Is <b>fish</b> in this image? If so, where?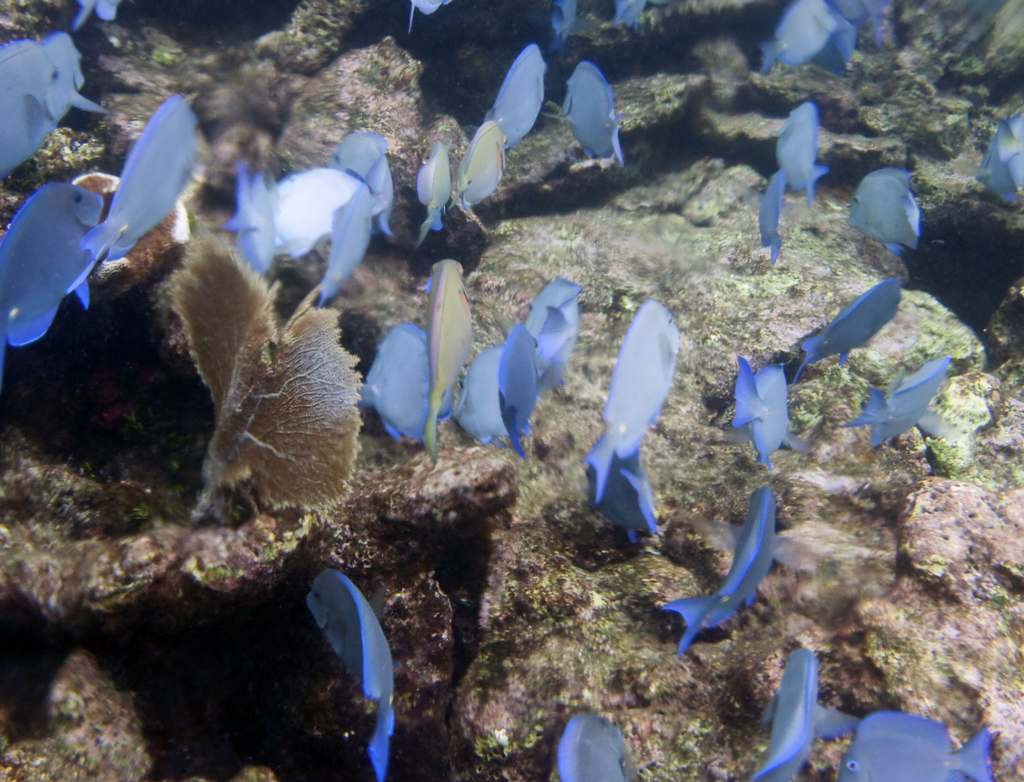
Yes, at [x1=615, y1=0, x2=649, y2=31].
